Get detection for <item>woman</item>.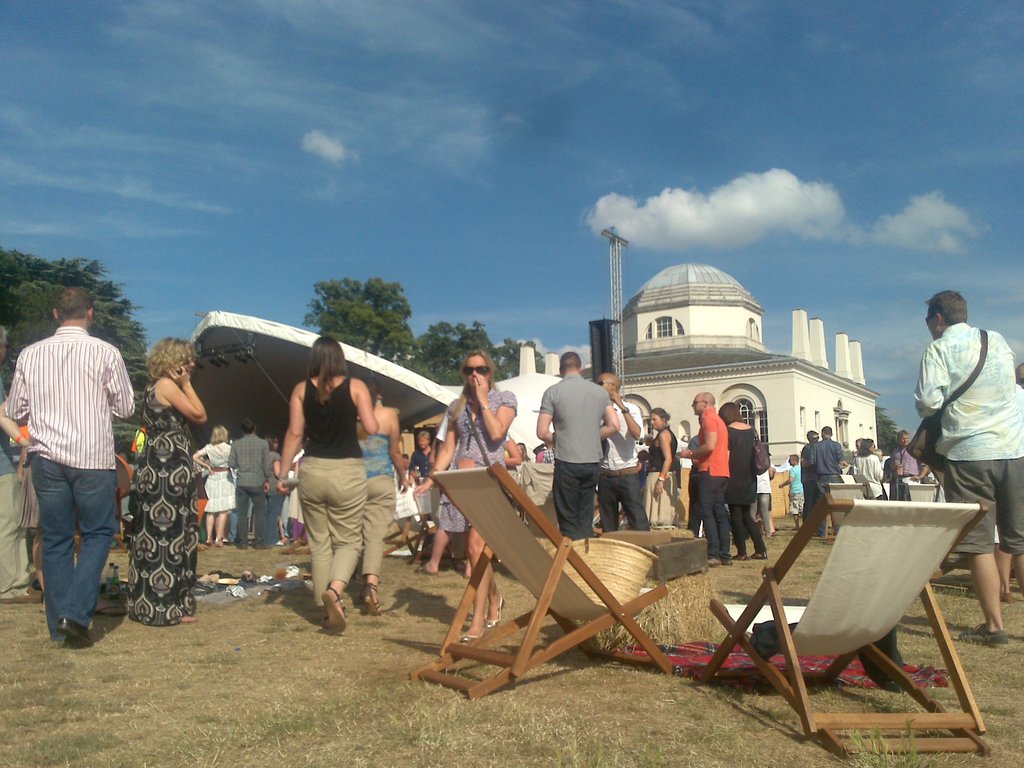
Detection: BBox(354, 374, 408, 616).
